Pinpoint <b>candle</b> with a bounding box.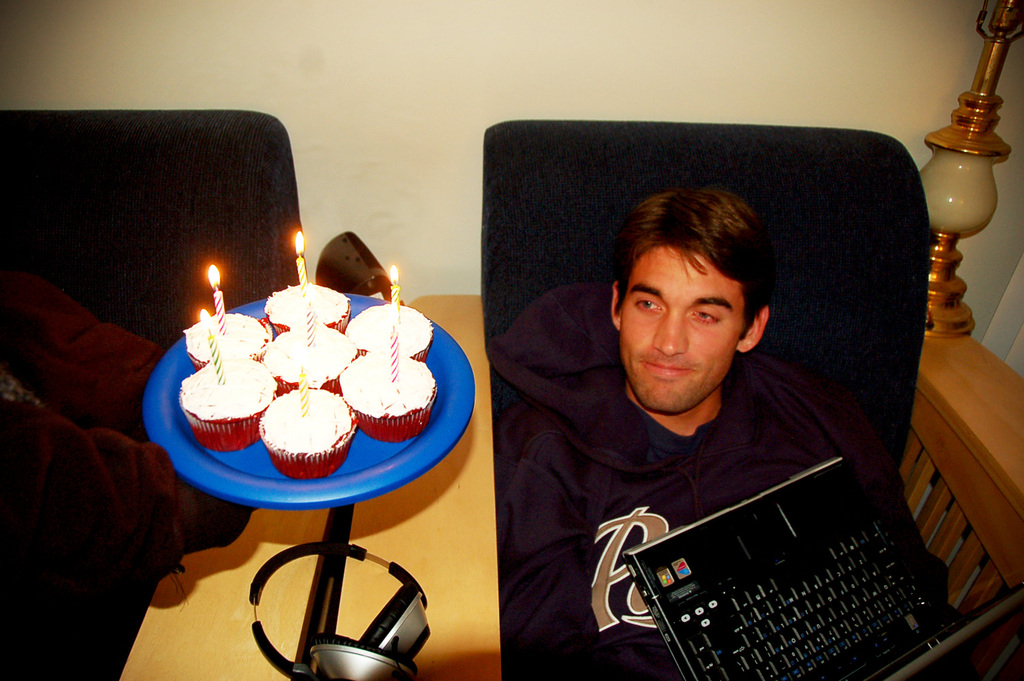
<region>308, 308, 314, 347</region>.
